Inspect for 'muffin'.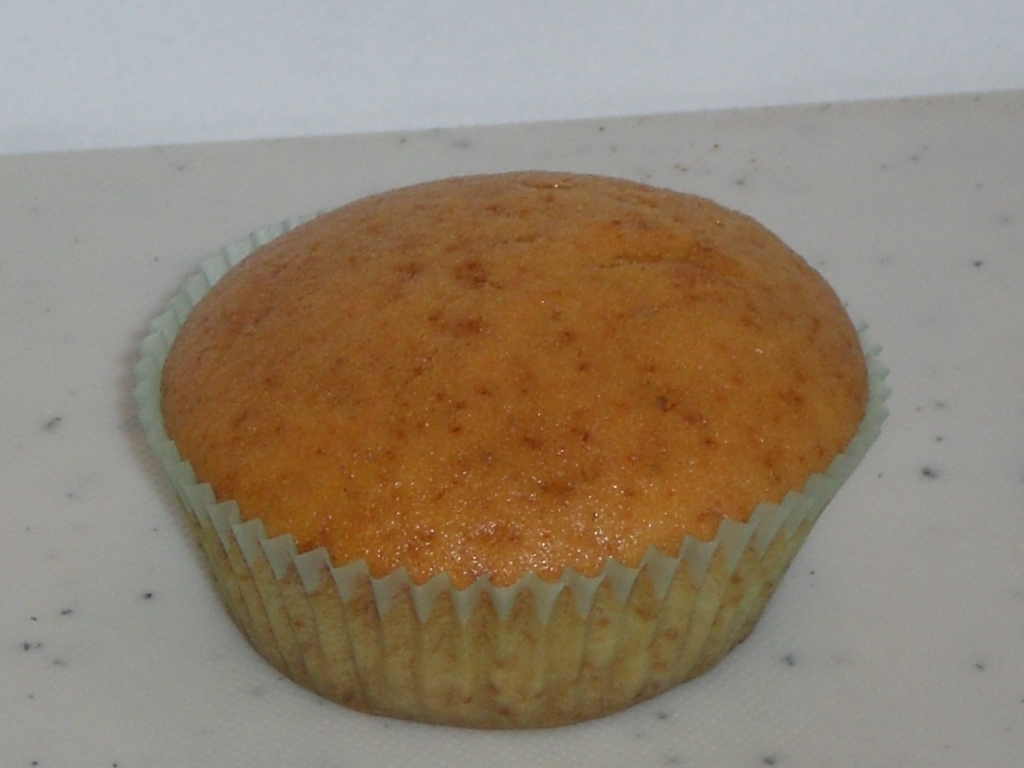
Inspection: bbox=(125, 162, 885, 714).
